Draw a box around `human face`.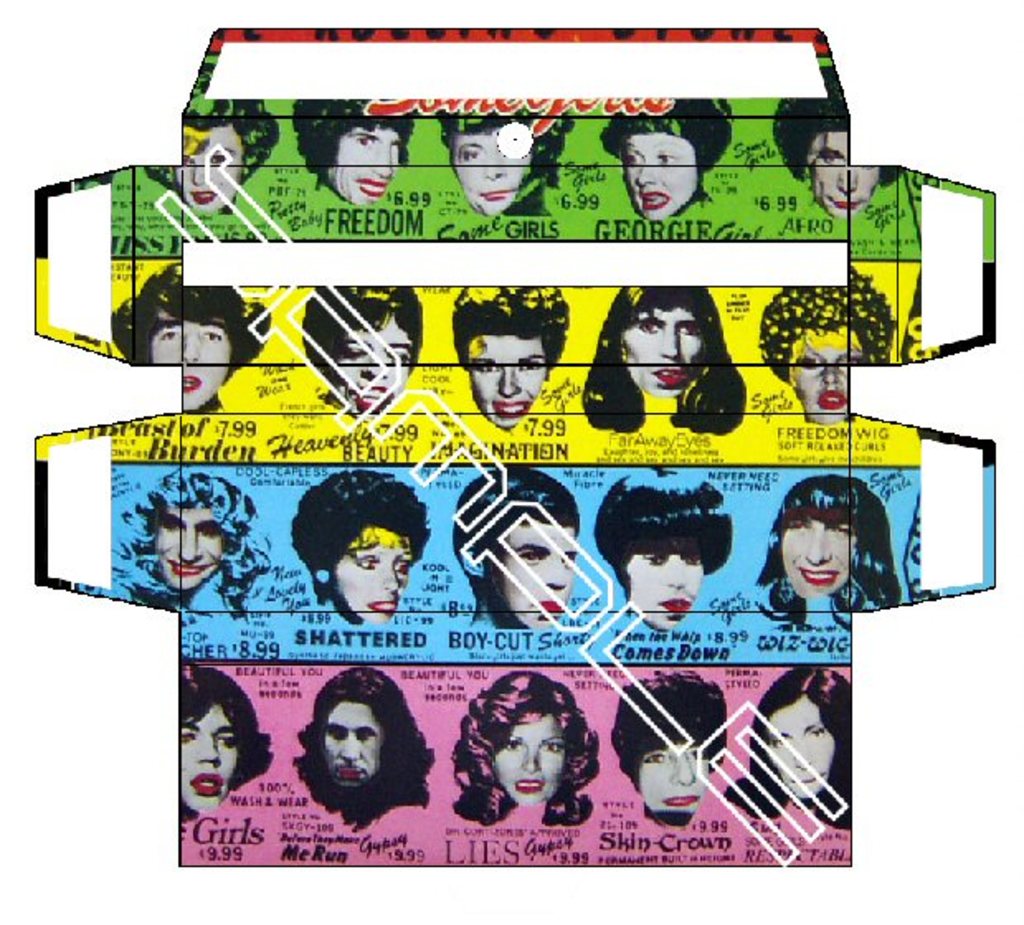
x1=140 y1=320 x2=231 y2=401.
